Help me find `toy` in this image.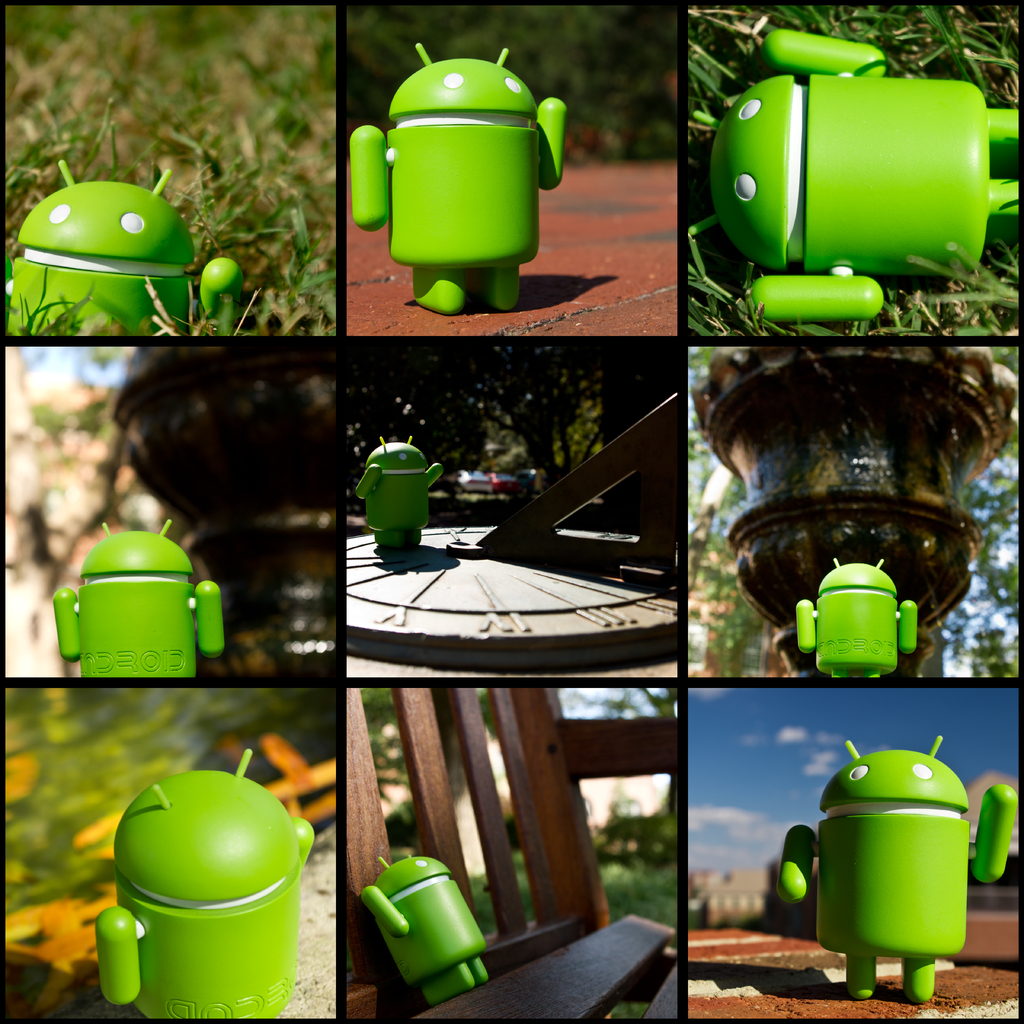
Found it: <box>348,839,502,1011</box>.
